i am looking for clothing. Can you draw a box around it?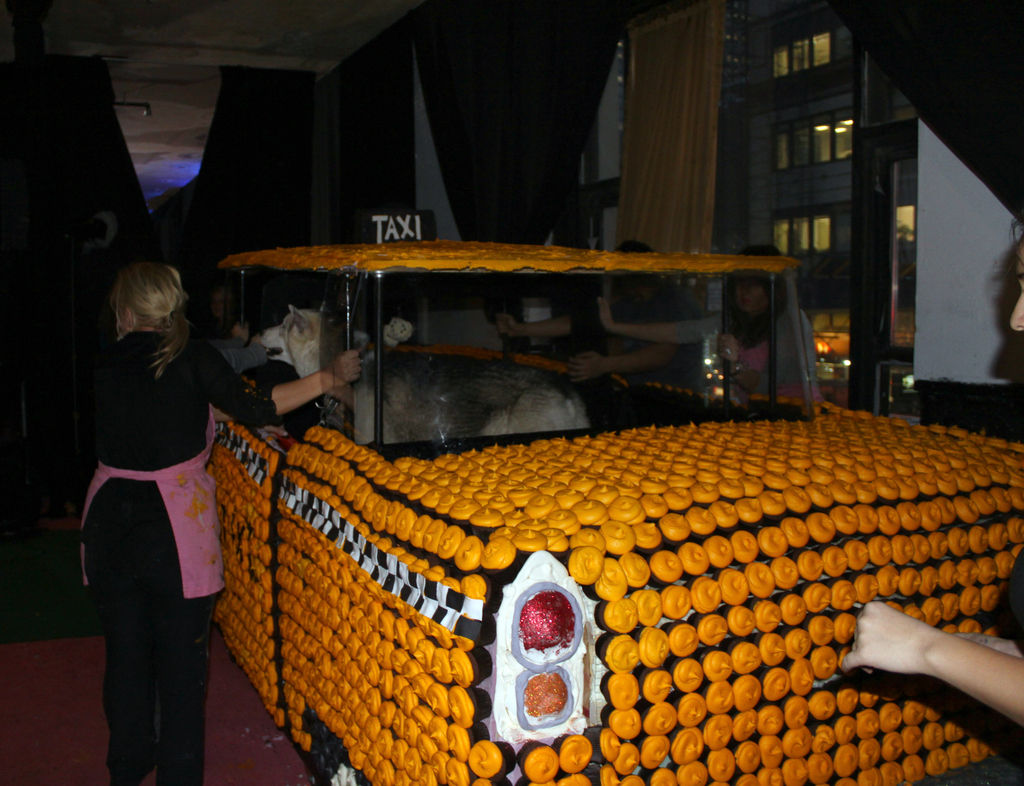
Sure, the bounding box is BBox(77, 324, 278, 785).
